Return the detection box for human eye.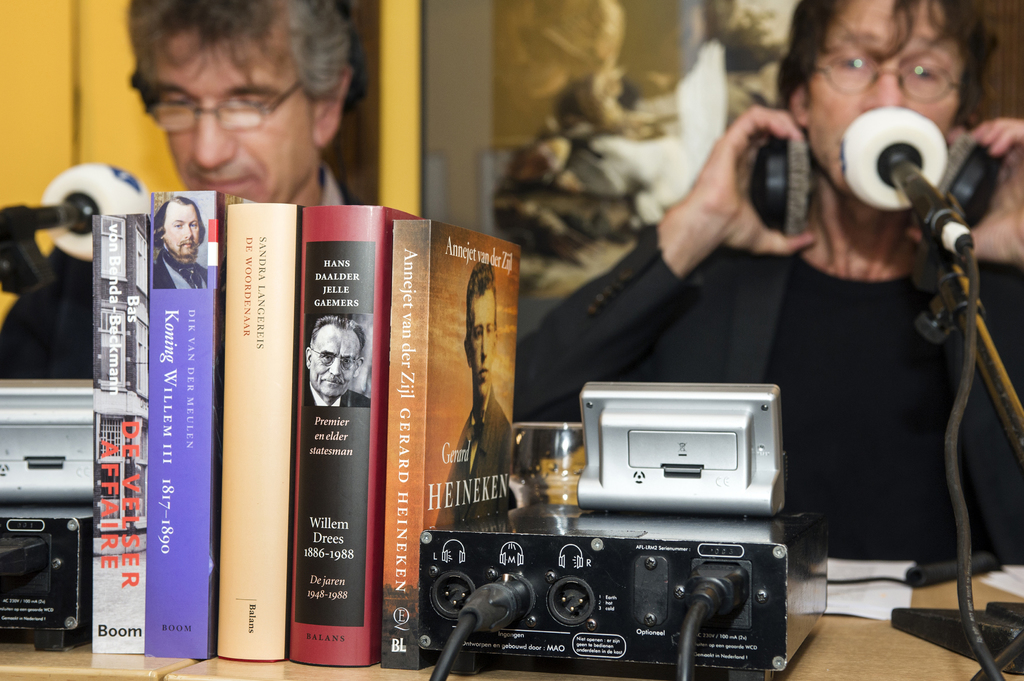
bbox(474, 328, 484, 336).
